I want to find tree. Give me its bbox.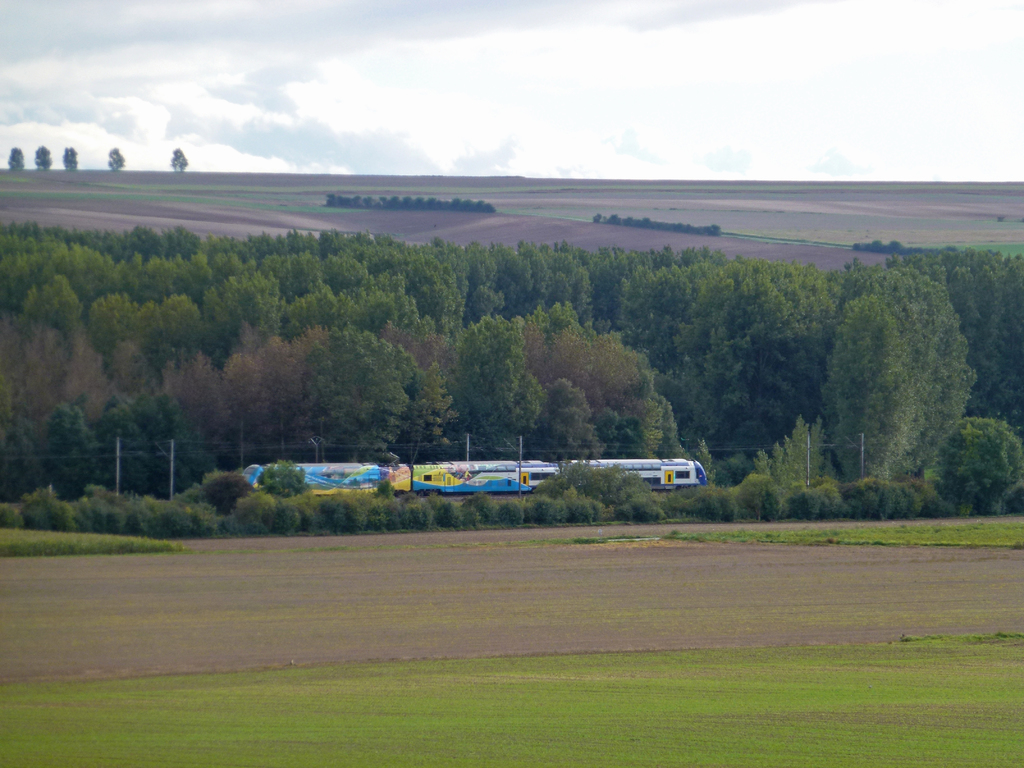
pyautogui.locateOnScreen(529, 379, 595, 461).
